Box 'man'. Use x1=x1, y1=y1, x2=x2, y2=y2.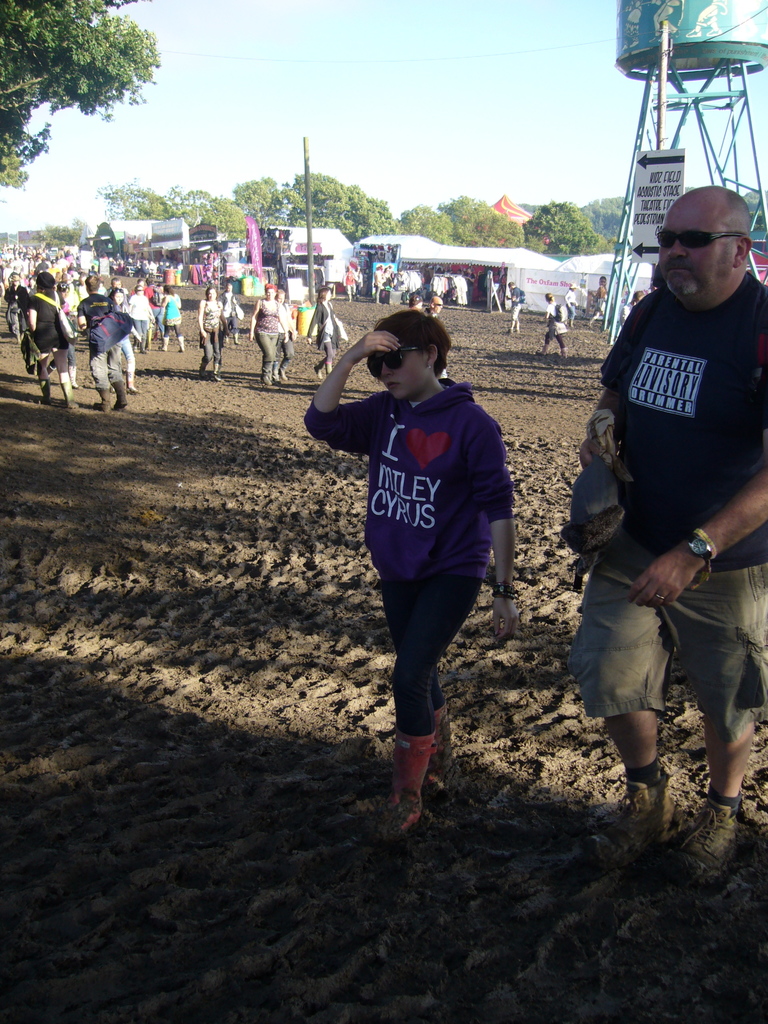
x1=24, y1=265, x2=82, y2=407.
